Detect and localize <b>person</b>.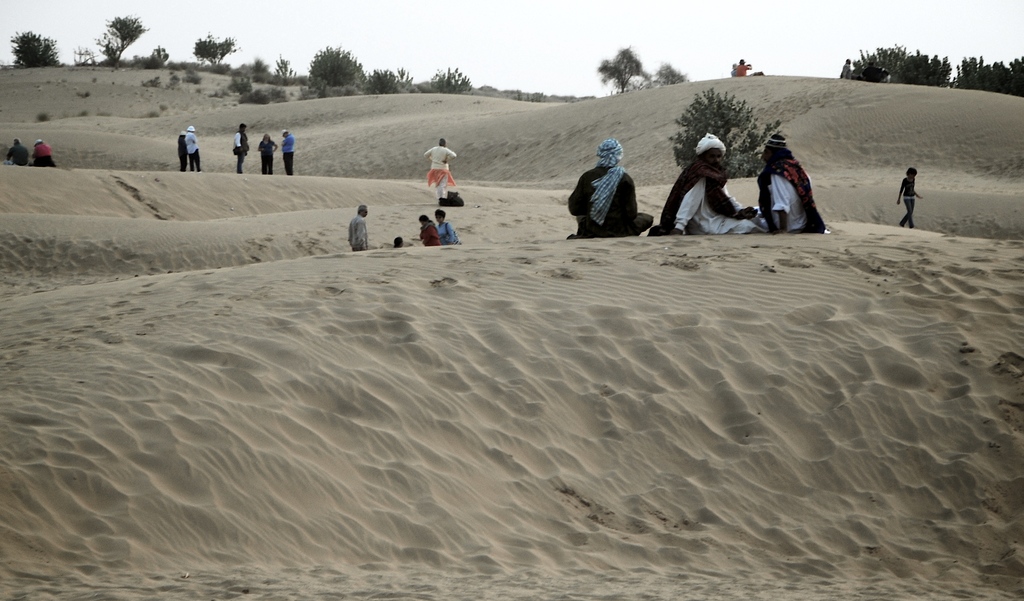
Localized at detection(2, 139, 30, 167).
